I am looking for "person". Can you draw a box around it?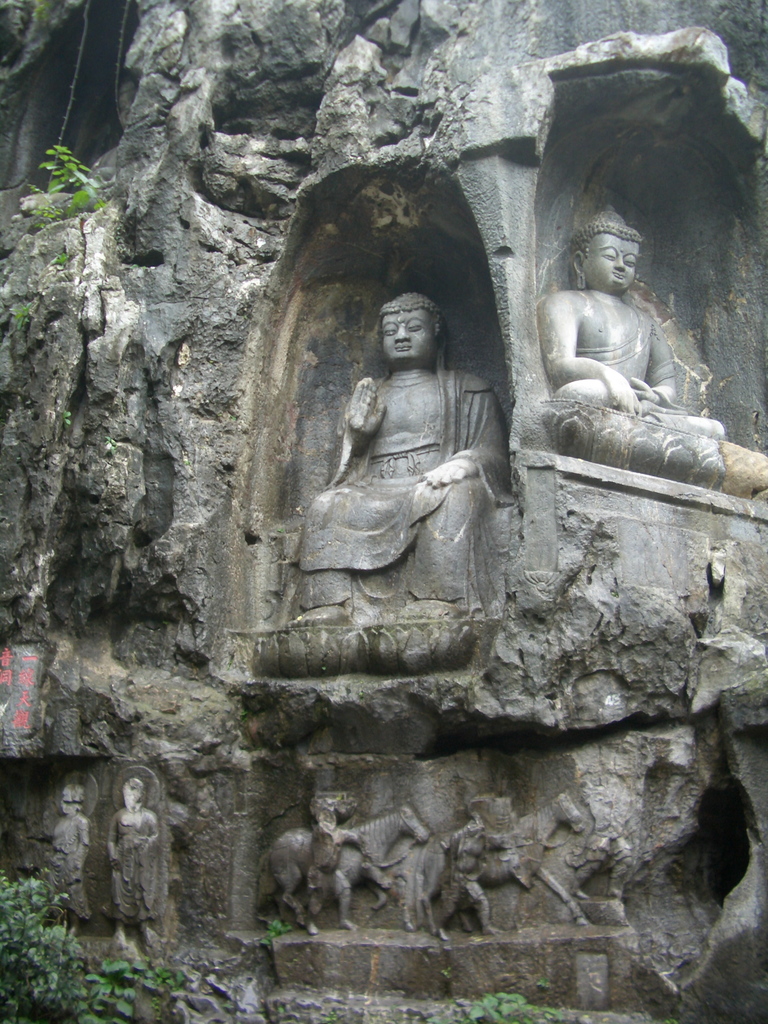
Sure, the bounding box is 537,205,719,428.
